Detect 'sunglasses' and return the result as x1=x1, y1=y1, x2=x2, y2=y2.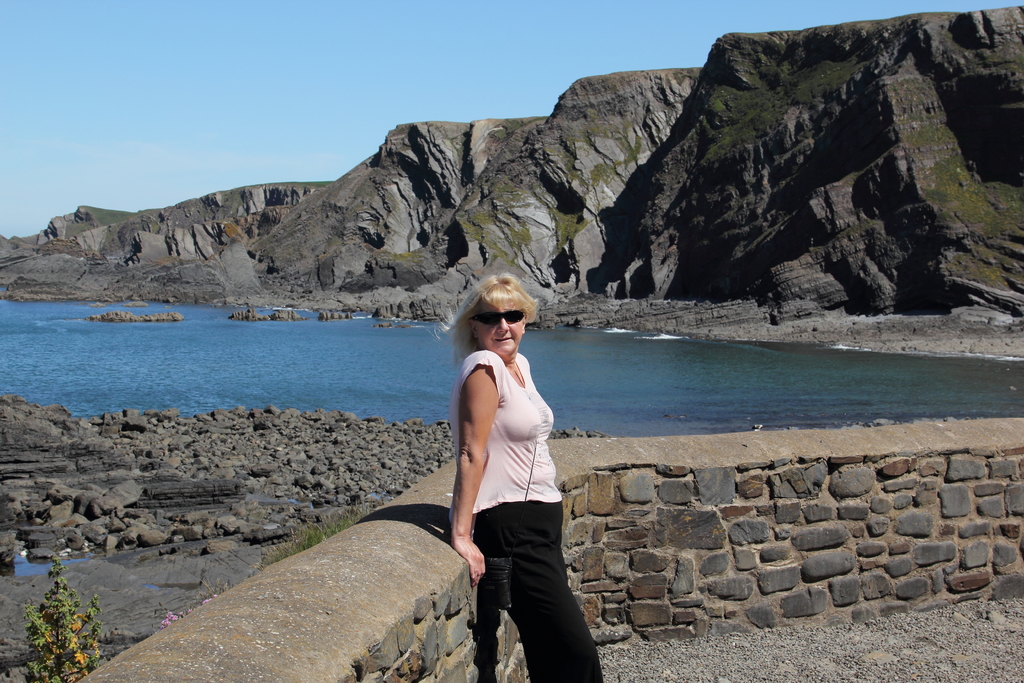
x1=469, y1=309, x2=522, y2=325.
